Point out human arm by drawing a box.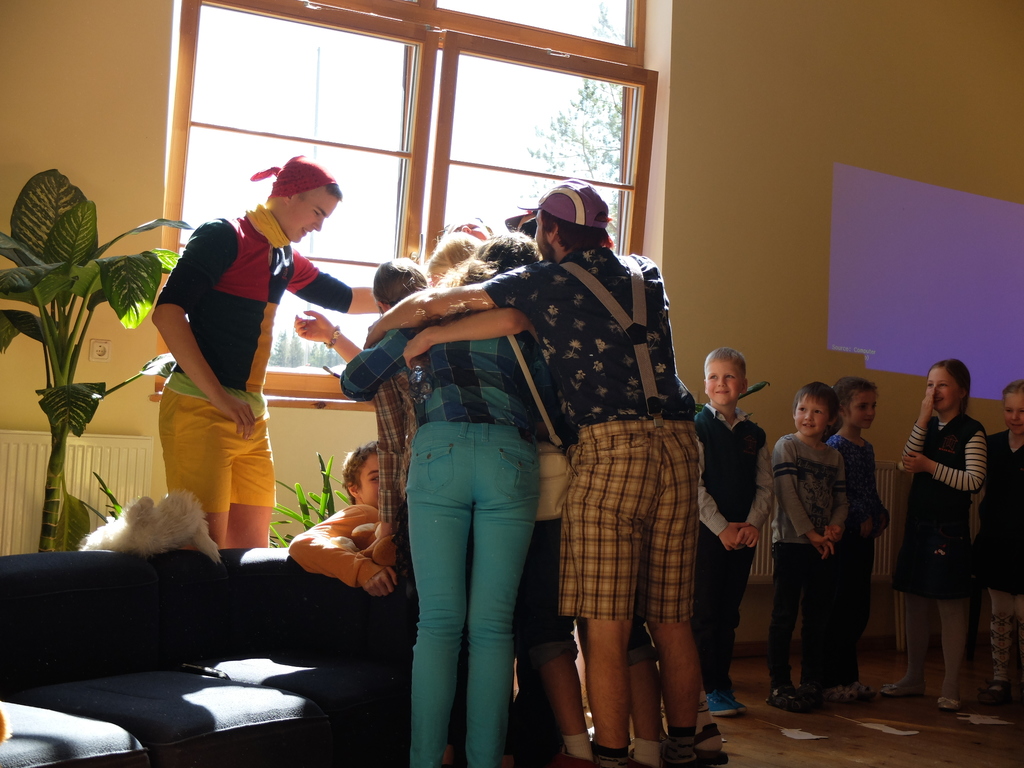
285,244,383,314.
